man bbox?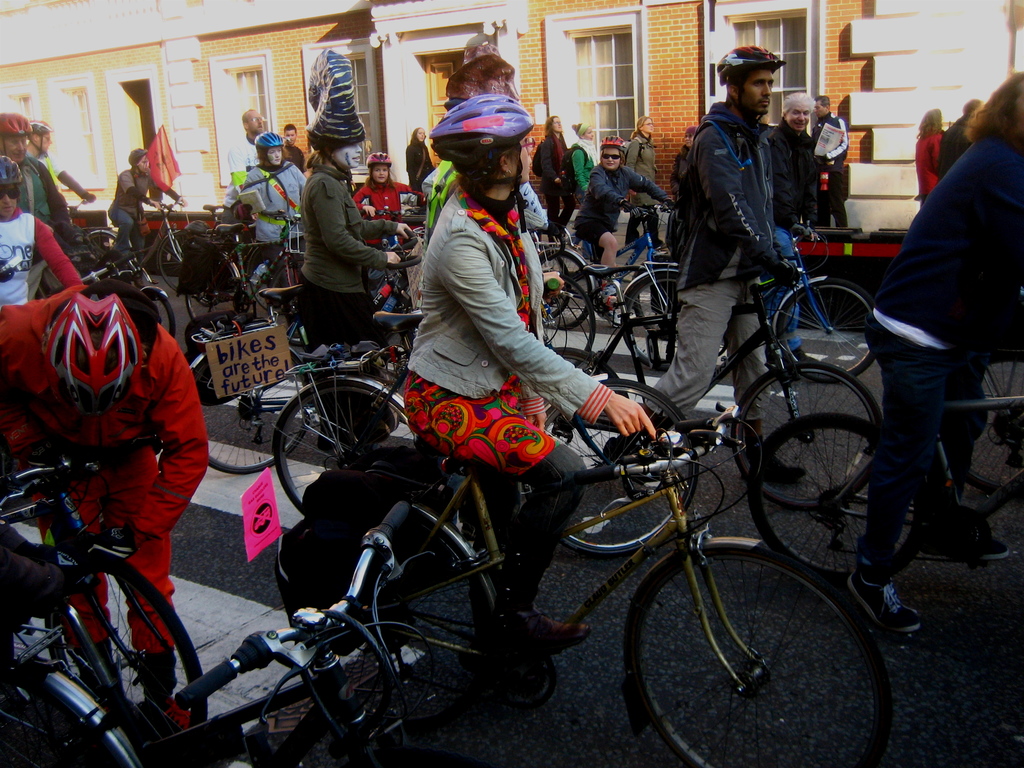
left=0, top=111, right=89, bottom=247
